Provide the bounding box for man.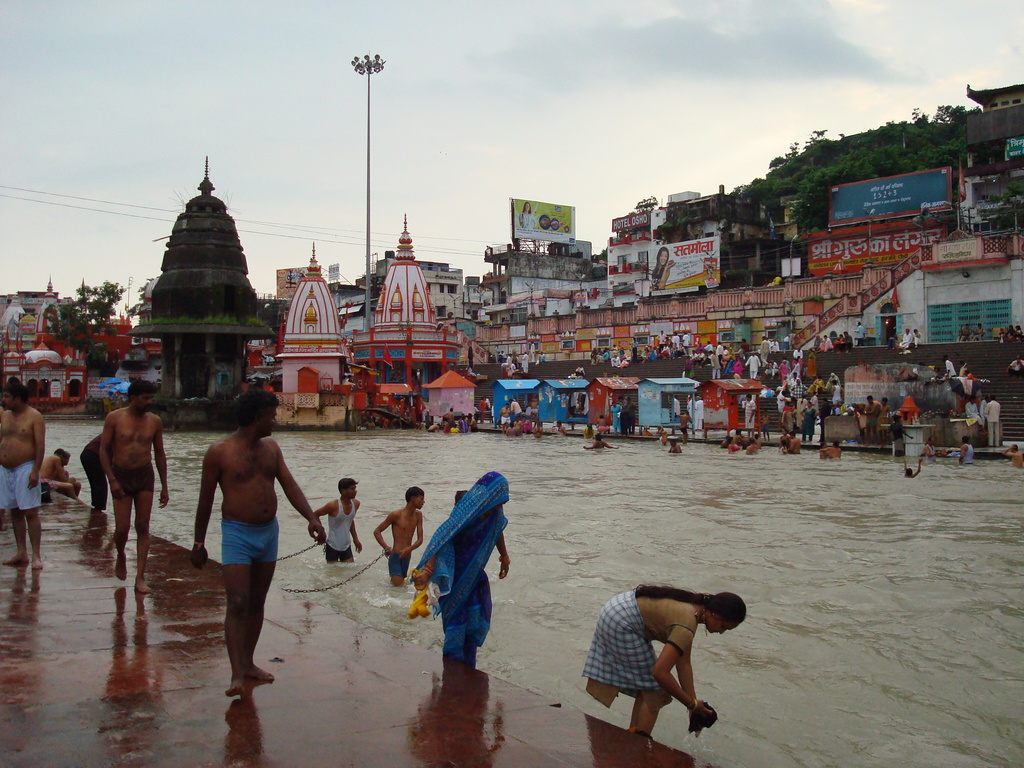
box=[513, 360, 515, 371].
